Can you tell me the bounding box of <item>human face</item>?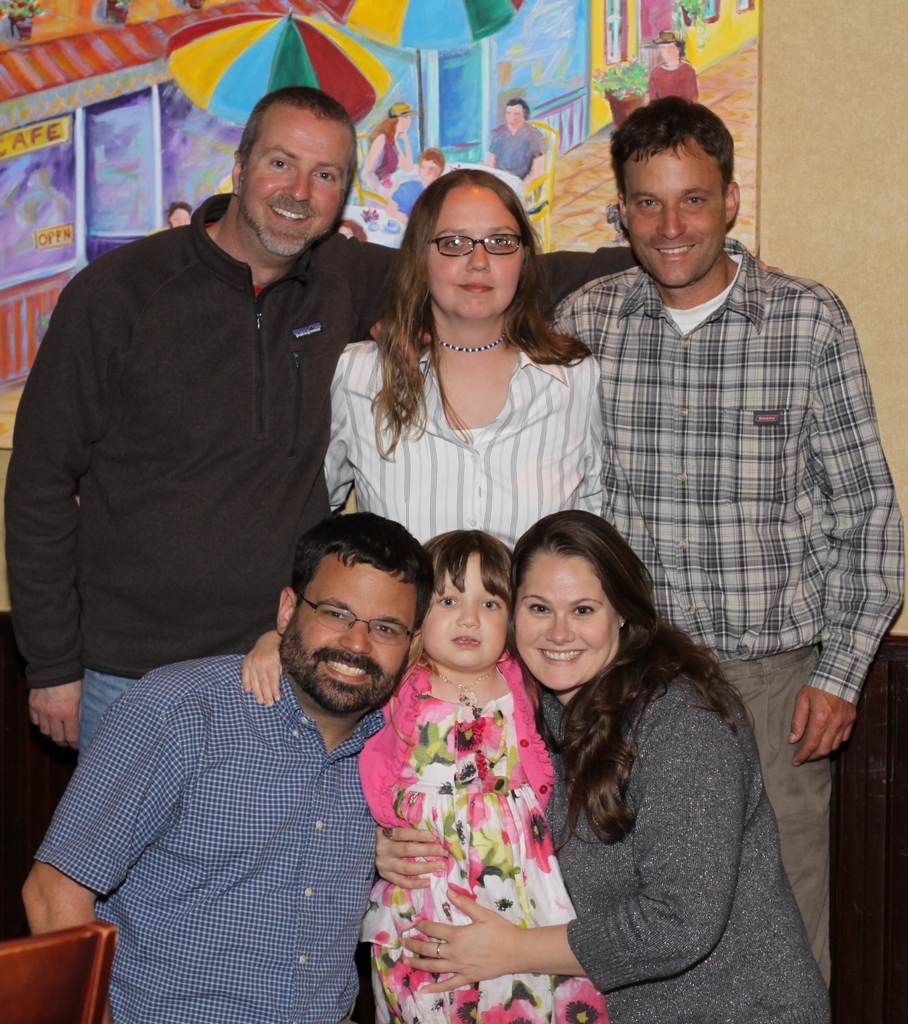
bbox(419, 162, 440, 187).
